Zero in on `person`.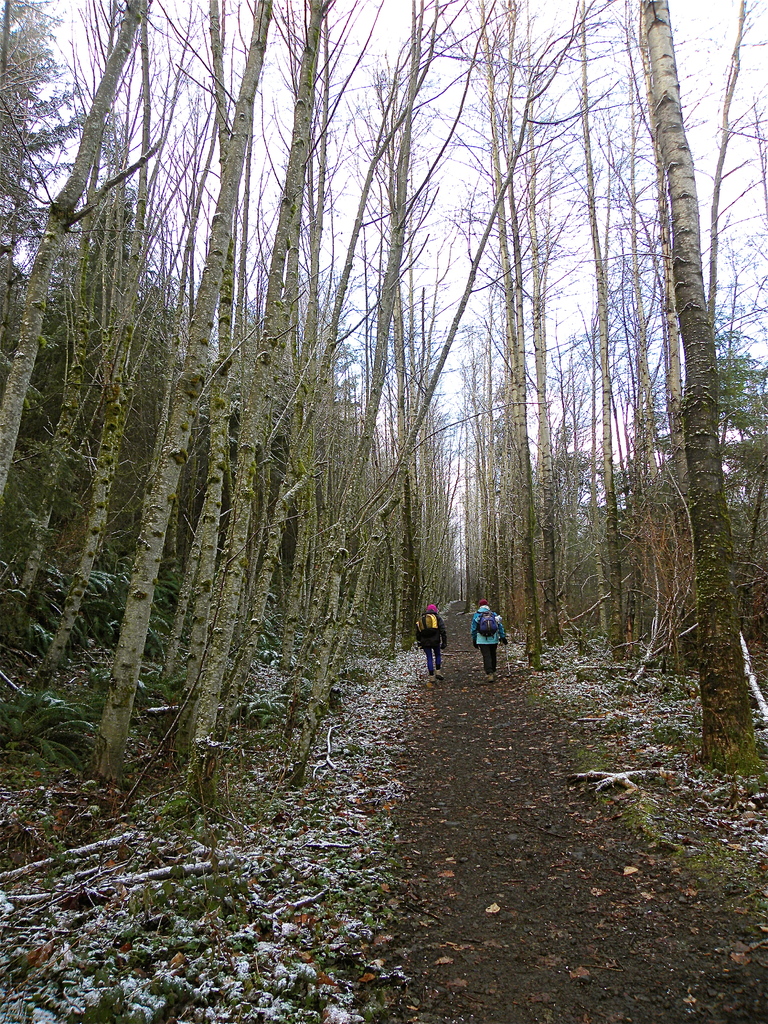
Zeroed in: (x1=419, y1=607, x2=450, y2=686).
